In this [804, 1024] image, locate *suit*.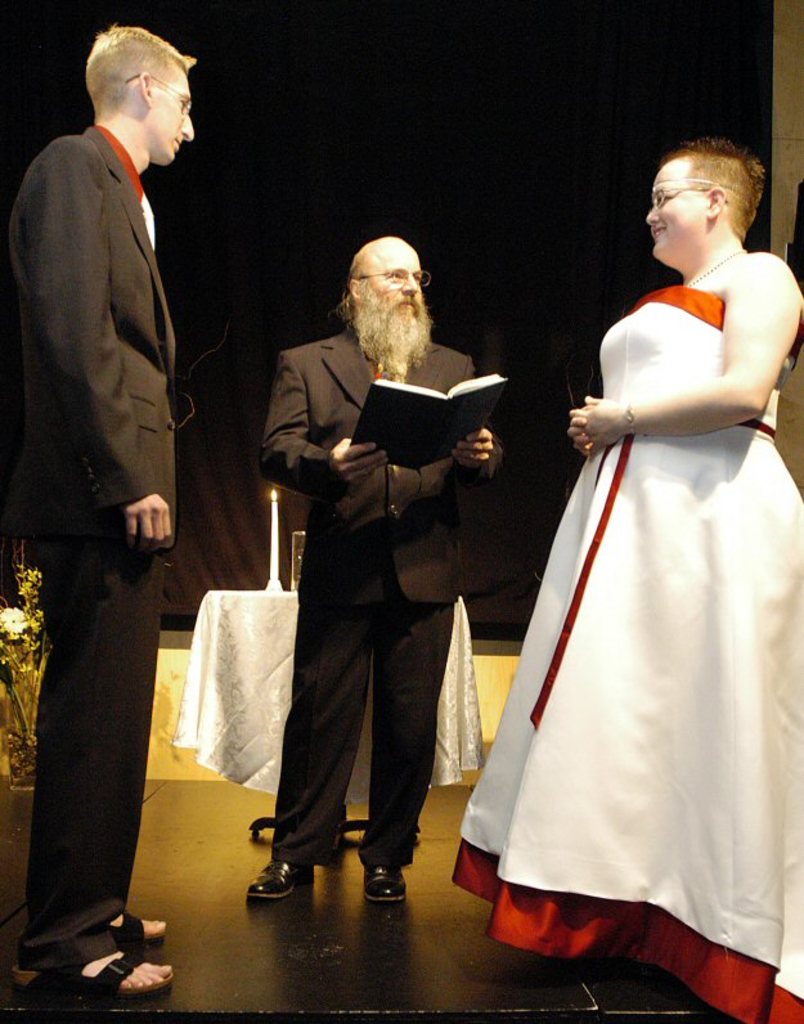
Bounding box: <bbox>255, 262, 499, 884</bbox>.
